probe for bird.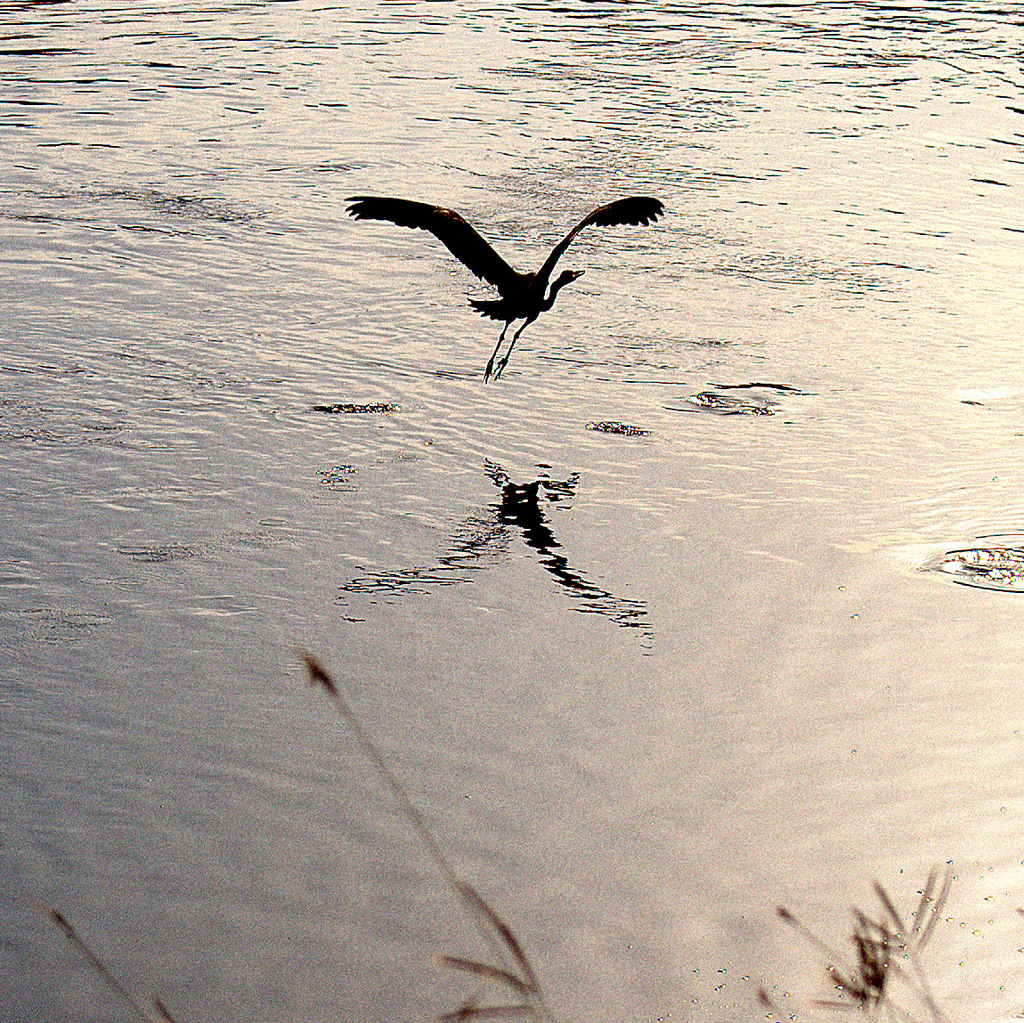
Probe result: rect(346, 178, 687, 368).
